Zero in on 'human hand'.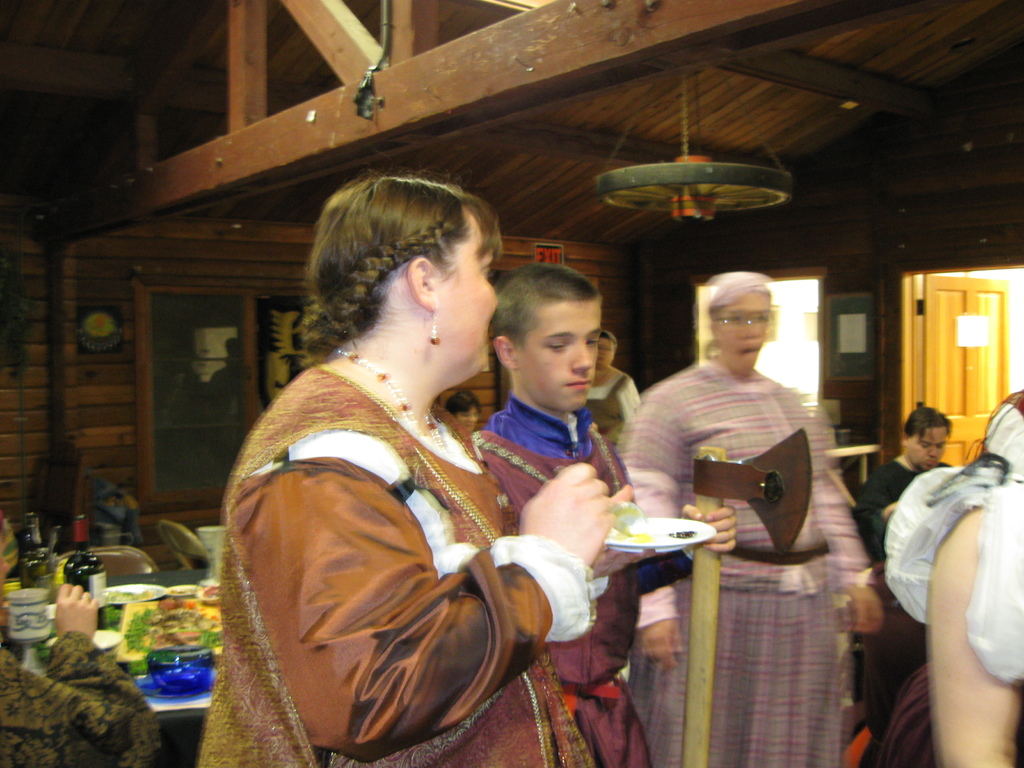
Zeroed in: (678,506,738,556).
